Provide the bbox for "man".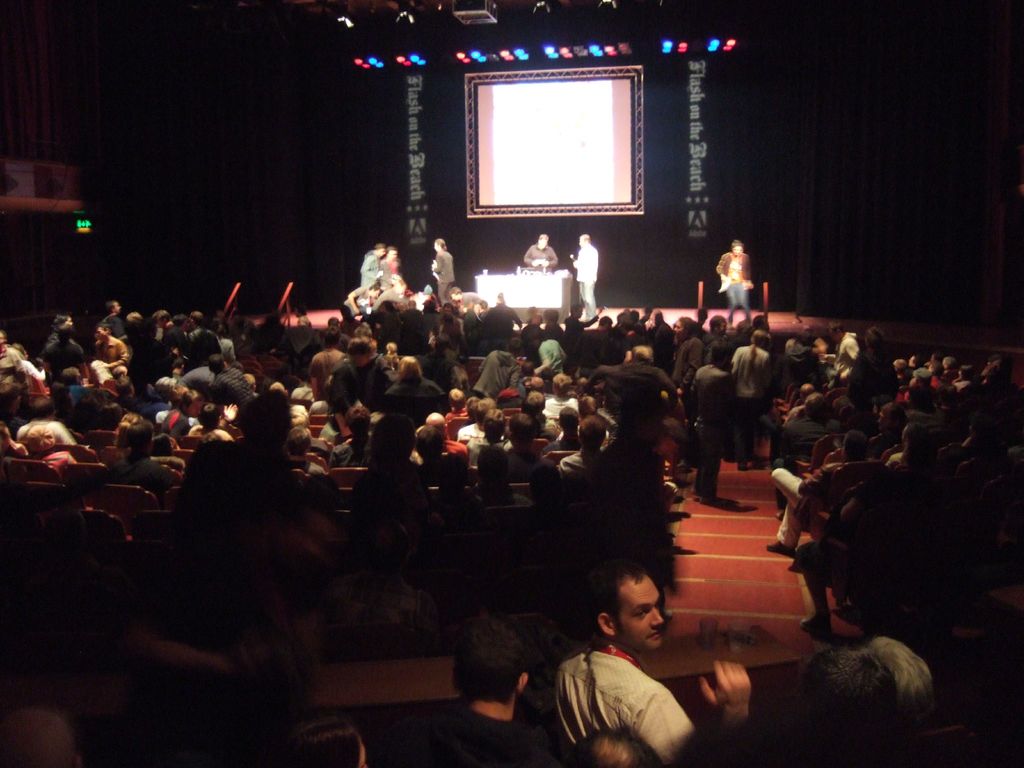
{"x1": 380, "y1": 241, "x2": 399, "y2": 296}.
